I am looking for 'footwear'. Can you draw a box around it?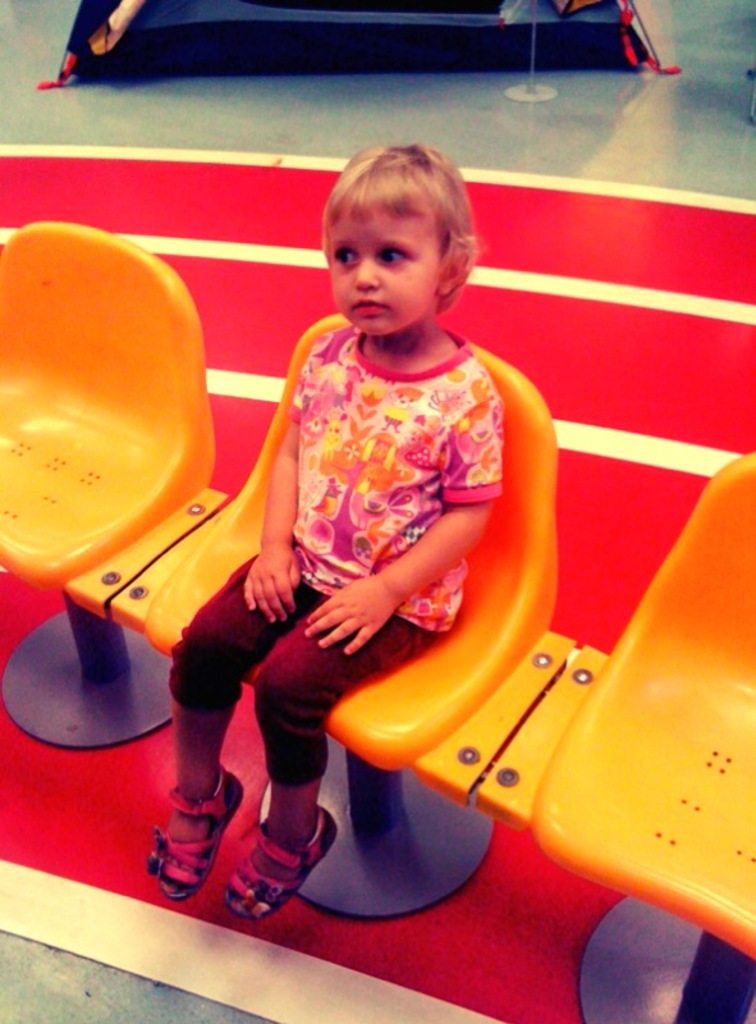
Sure, the bounding box is 139, 765, 244, 893.
